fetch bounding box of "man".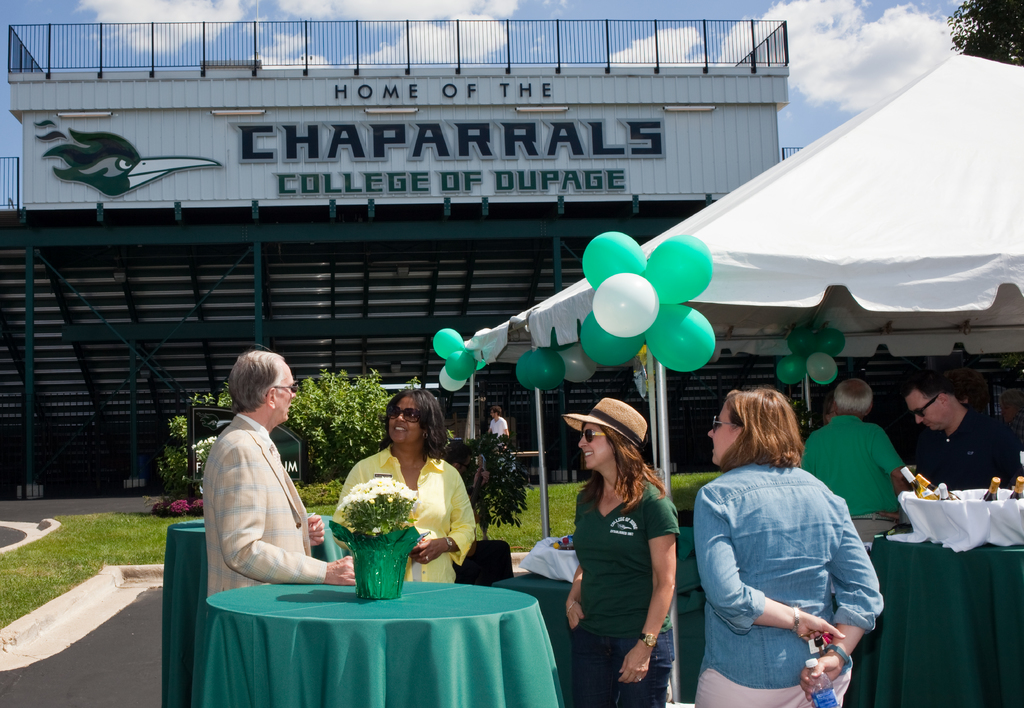
Bbox: box(796, 374, 918, 558).
